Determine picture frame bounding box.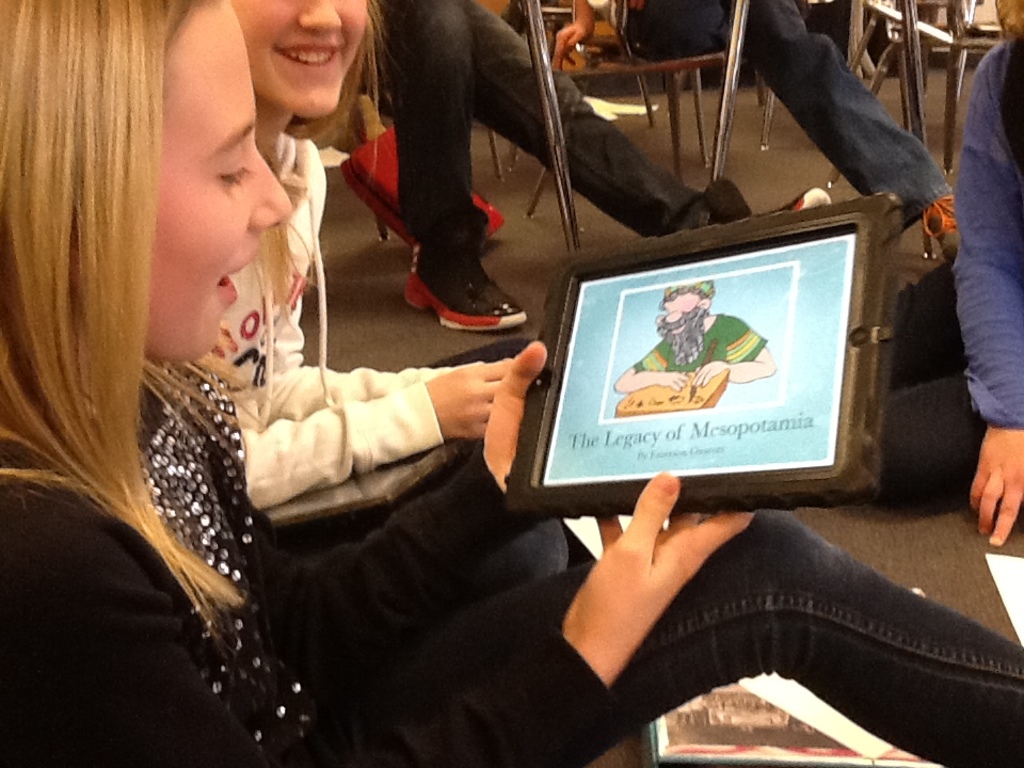
Determined: <bbox>516, 234, 890, 509</bbox>.
